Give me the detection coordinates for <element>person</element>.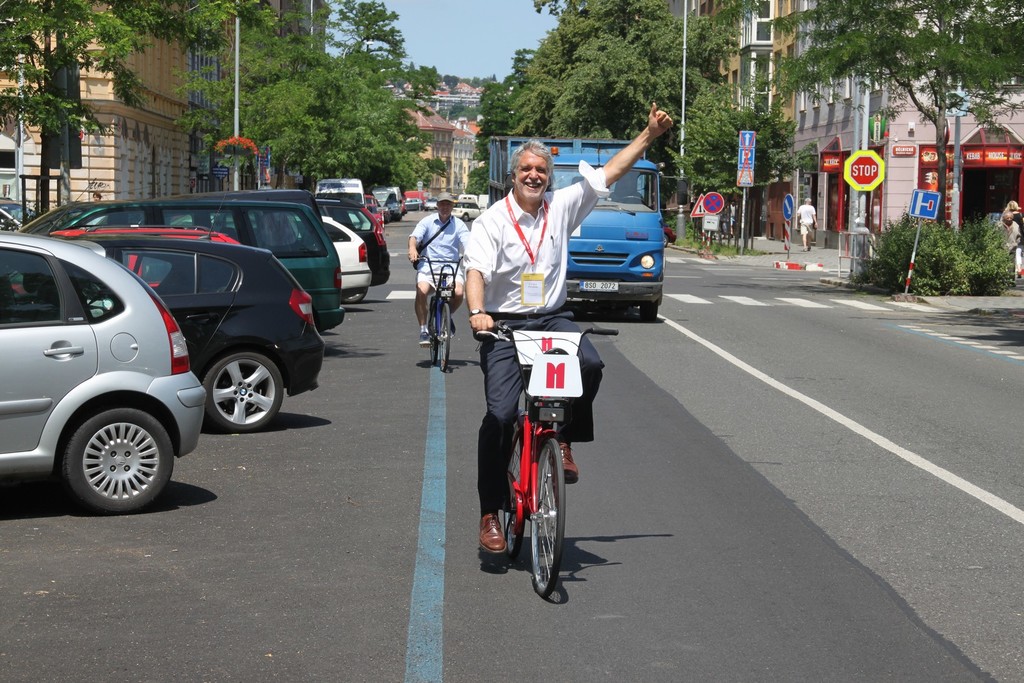
BBox(468, 104, 670, 559).
